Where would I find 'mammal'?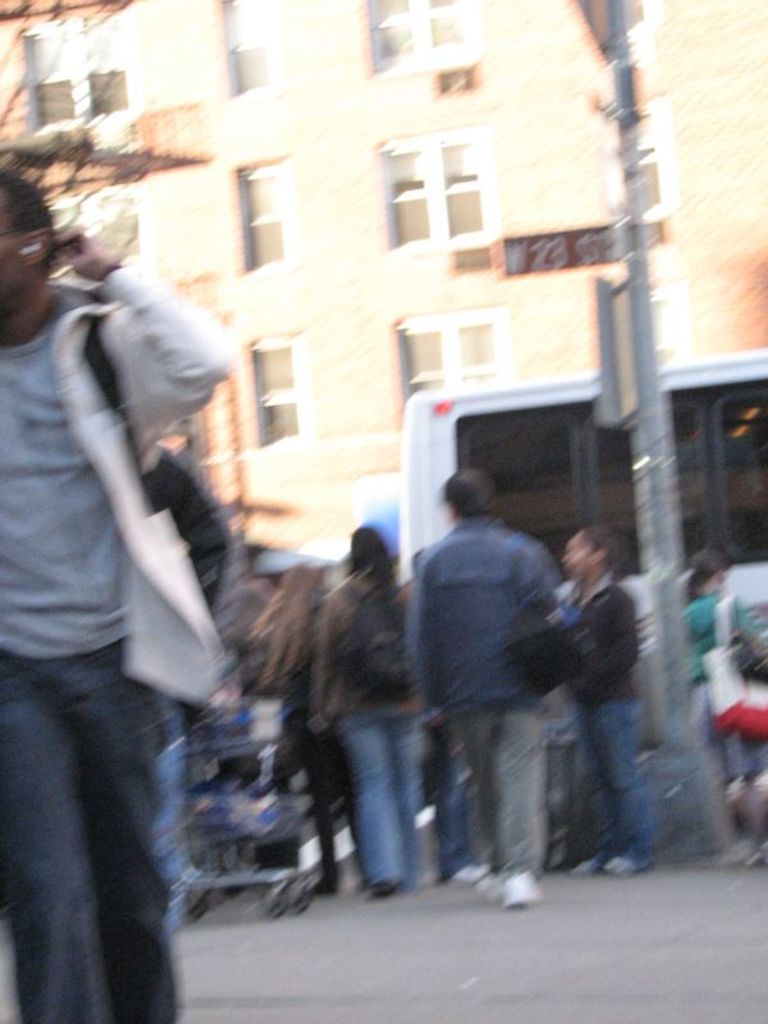
At region(406, 463, 554, 914).
